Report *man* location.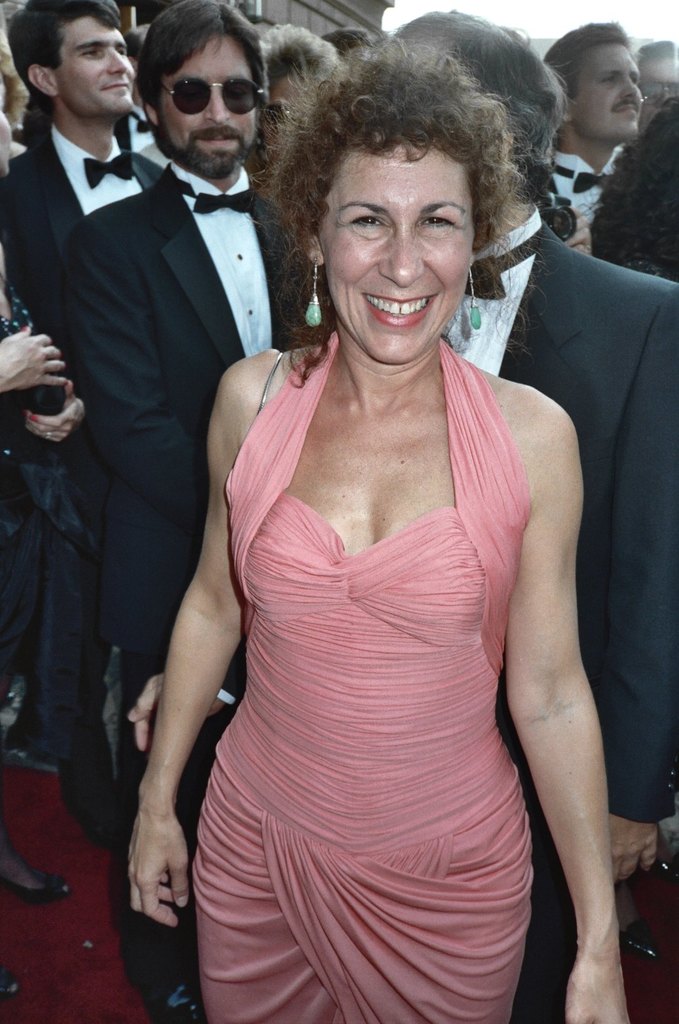
Report: 534:14:634:264.
